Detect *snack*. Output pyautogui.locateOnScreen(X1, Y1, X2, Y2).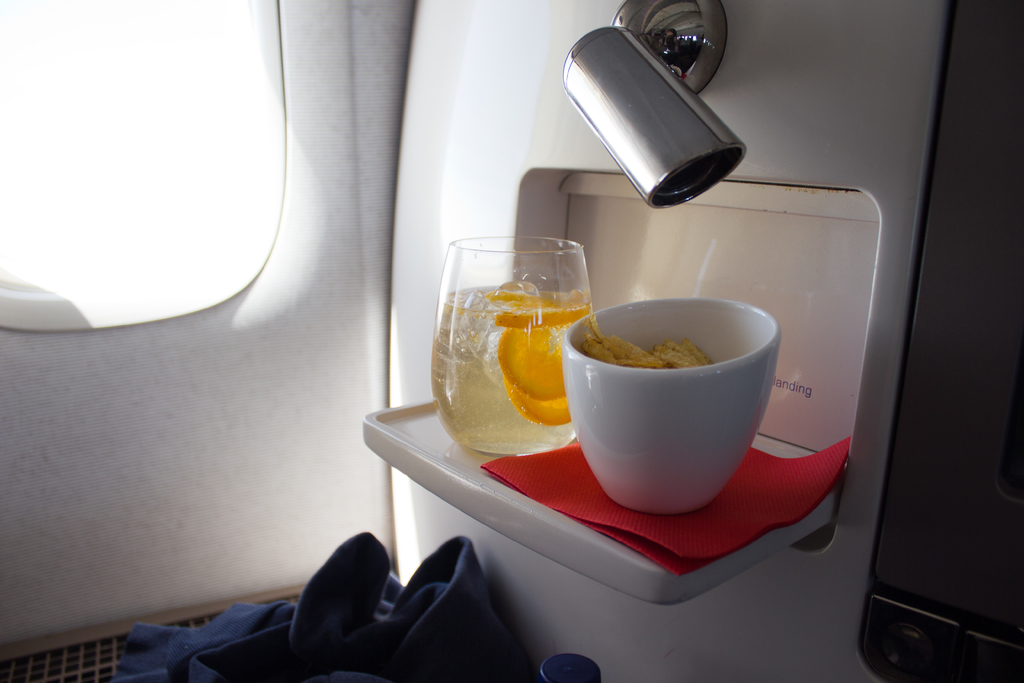
pyautogui.locateOnScreen(580, 341, 705, 377).
